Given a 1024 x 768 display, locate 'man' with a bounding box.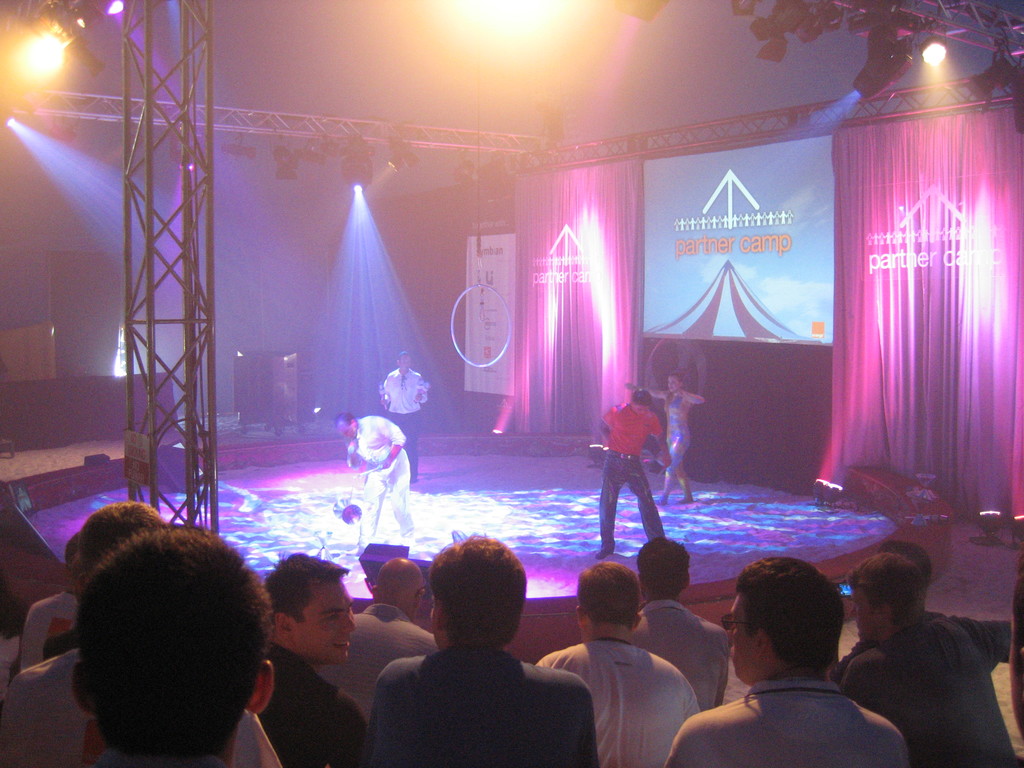
Located: detection(346, 413, 414, 549).
